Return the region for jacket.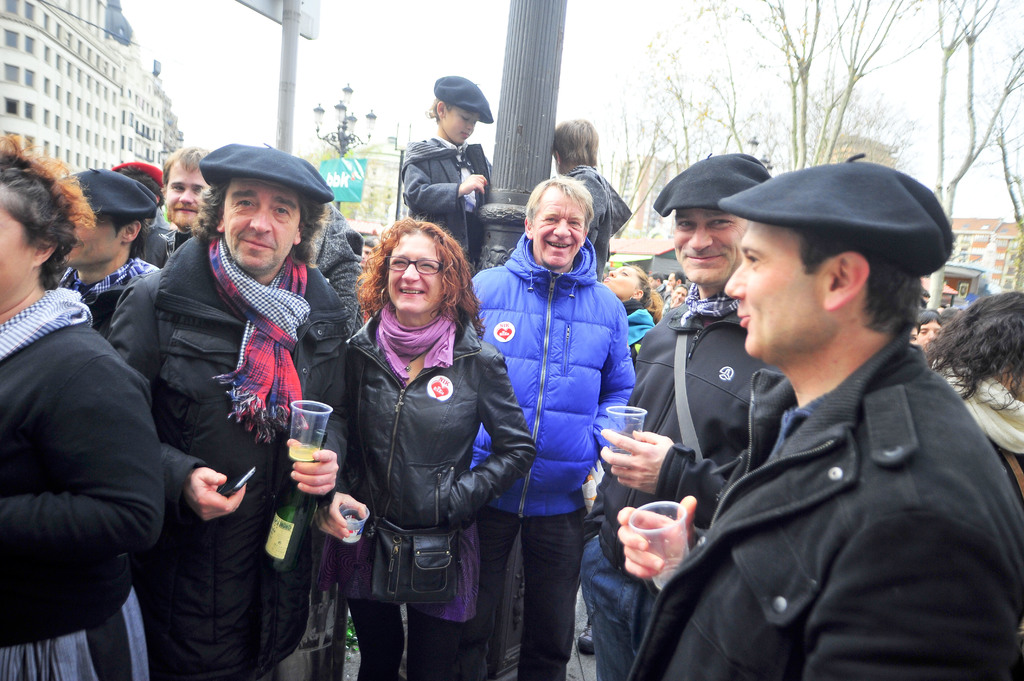
[x1=470, y1=234, x2=636, y2=518].
